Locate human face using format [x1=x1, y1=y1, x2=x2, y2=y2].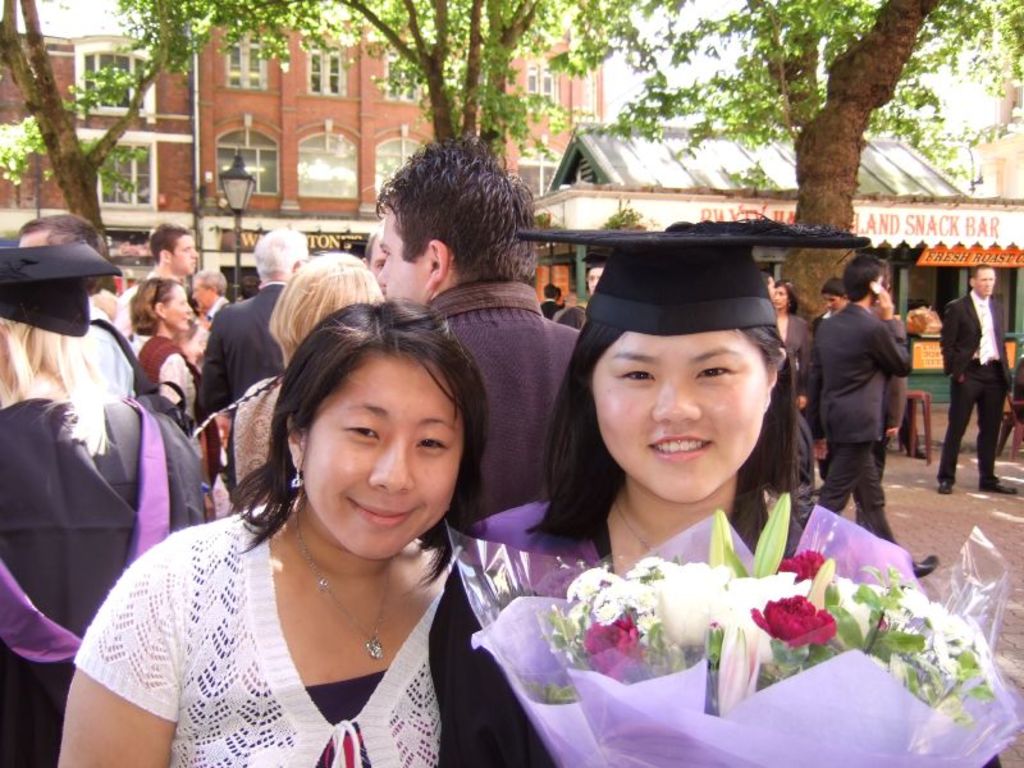
[x1=827, y1=294, x2=841, y2=308].
